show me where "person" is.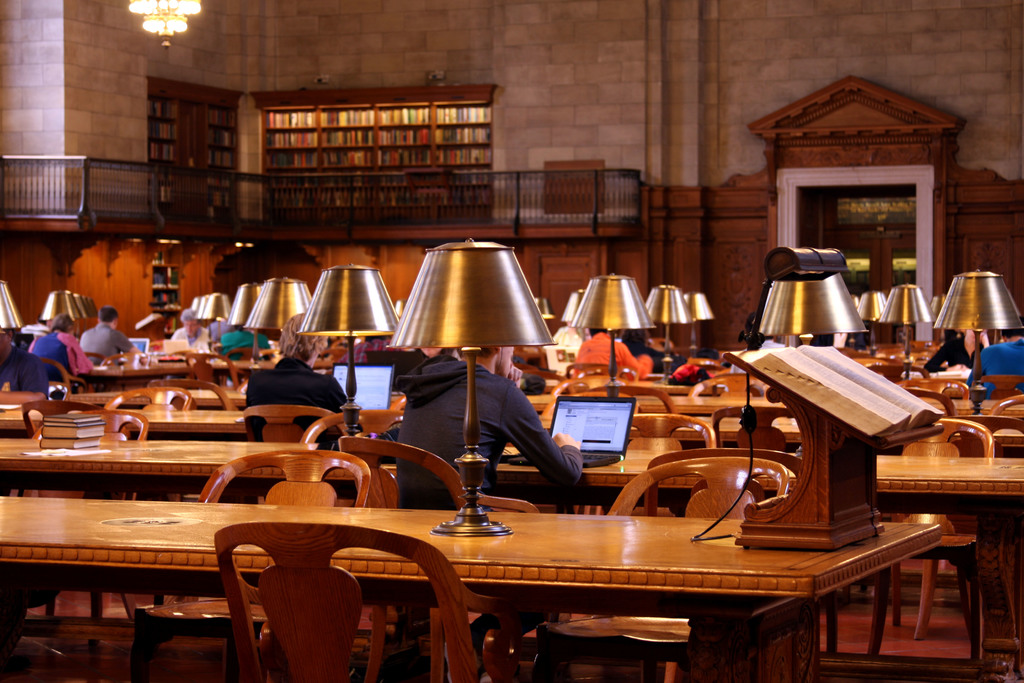
"person" is at bbox=(391, 344, 587, 514).
